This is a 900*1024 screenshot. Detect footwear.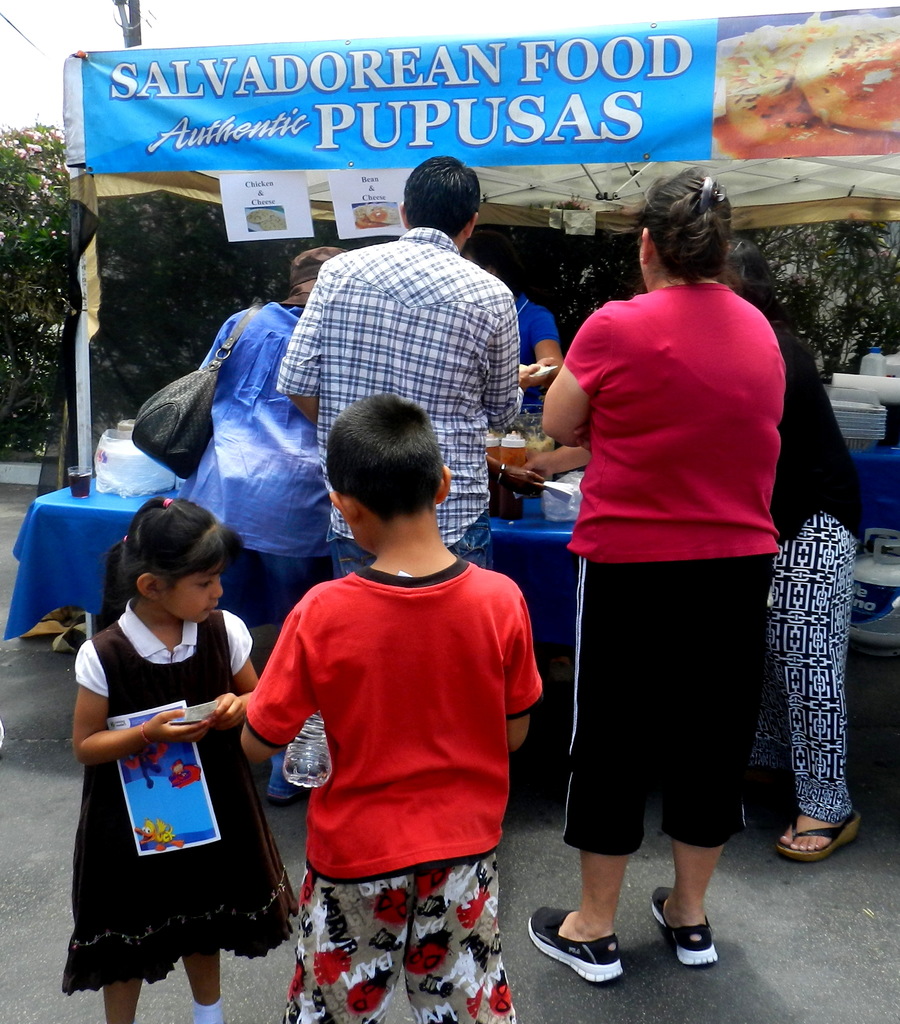
detection(776, 815, 862, 858).
